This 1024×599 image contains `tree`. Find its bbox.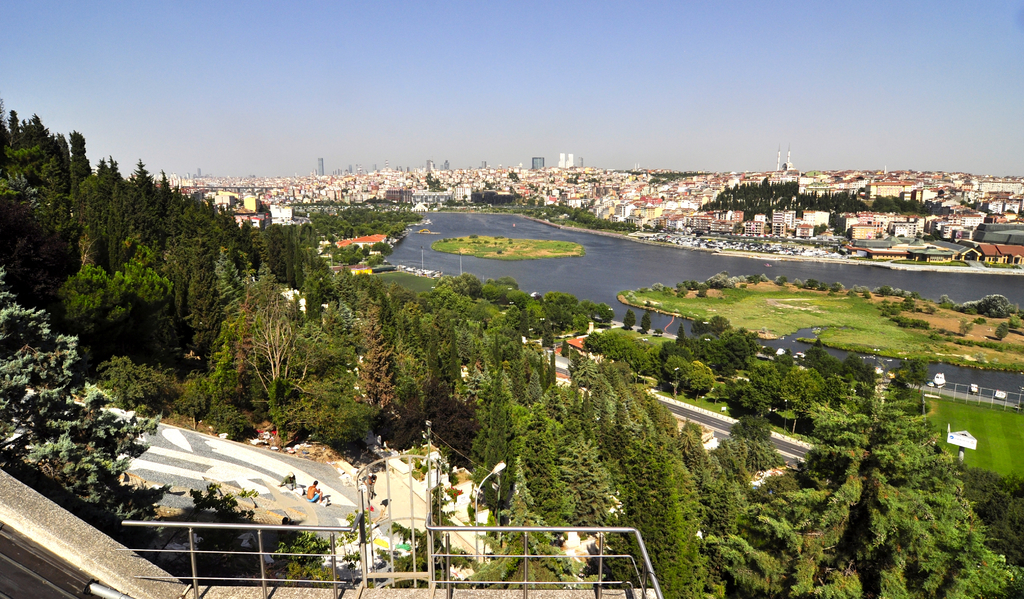
l=994, t=318, r=1007, b=347.
